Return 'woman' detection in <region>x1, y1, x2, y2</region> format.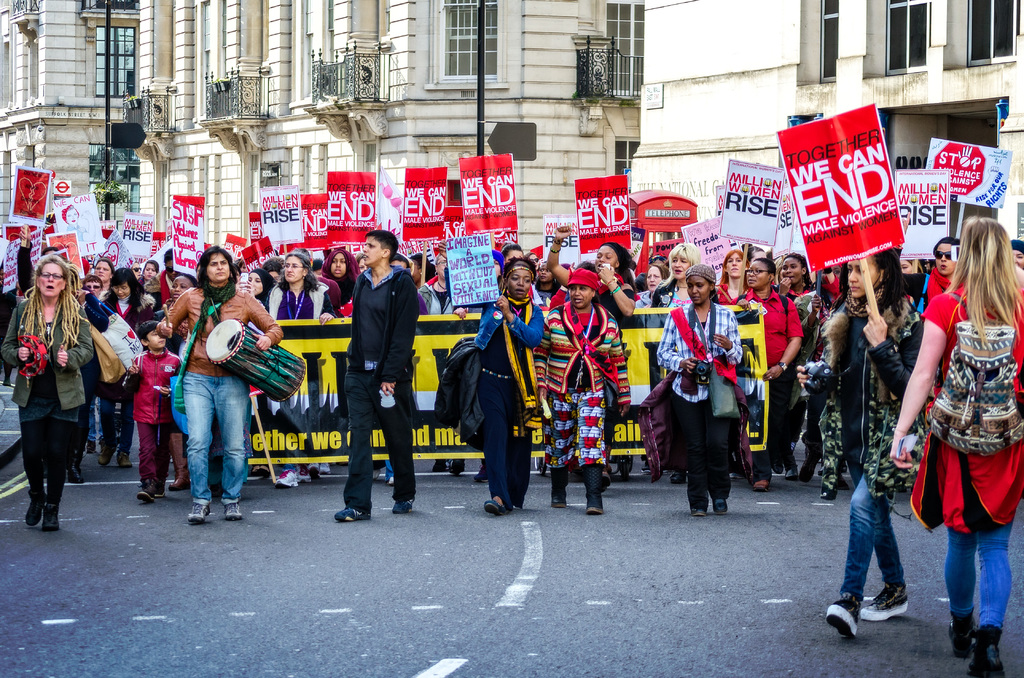
<region>471, 258, 541, 514</region>.
